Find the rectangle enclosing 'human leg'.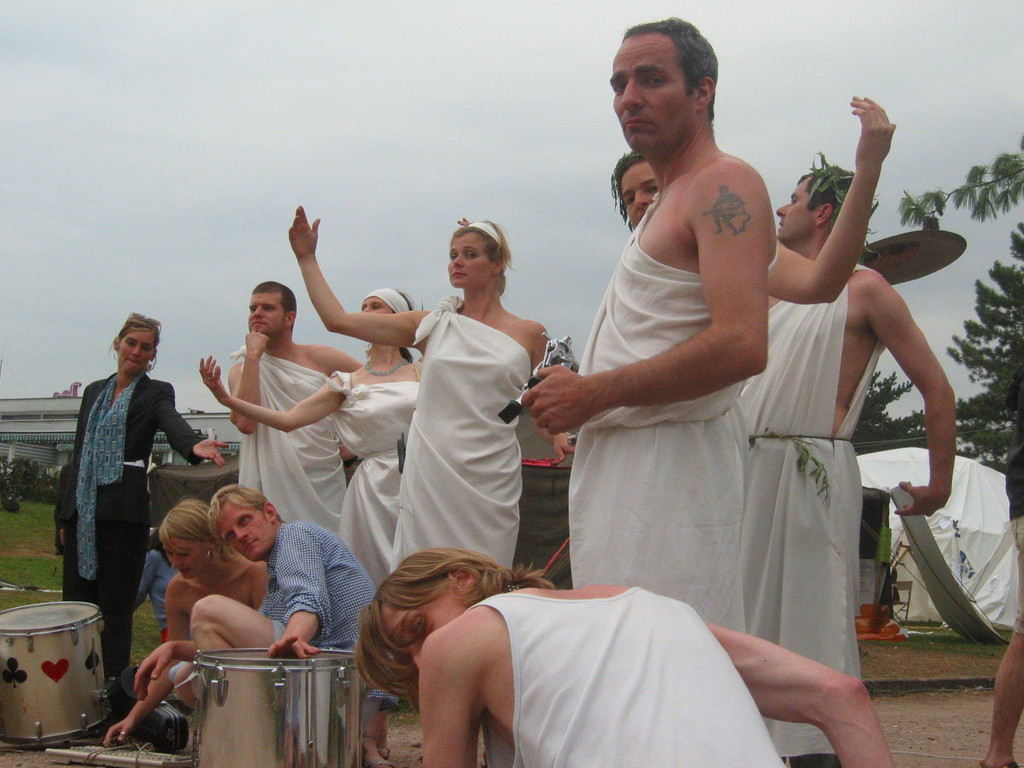
box=[484, 719, 516, 767].
